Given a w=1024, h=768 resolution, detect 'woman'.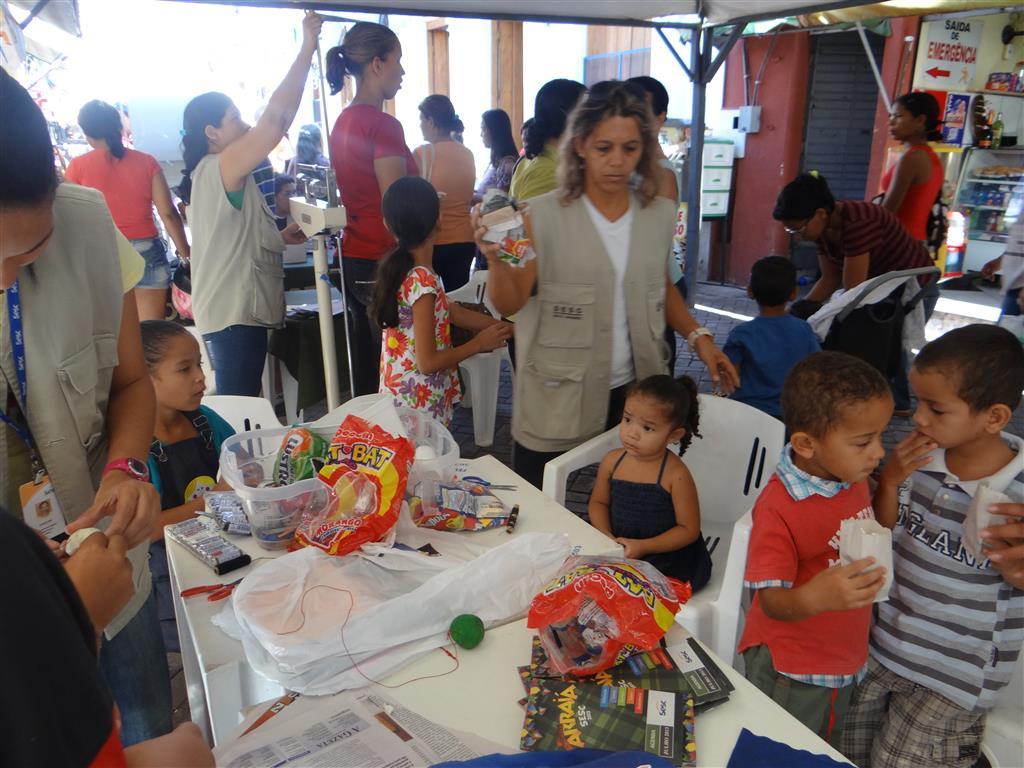
<box>471,106,522,216</box>.
